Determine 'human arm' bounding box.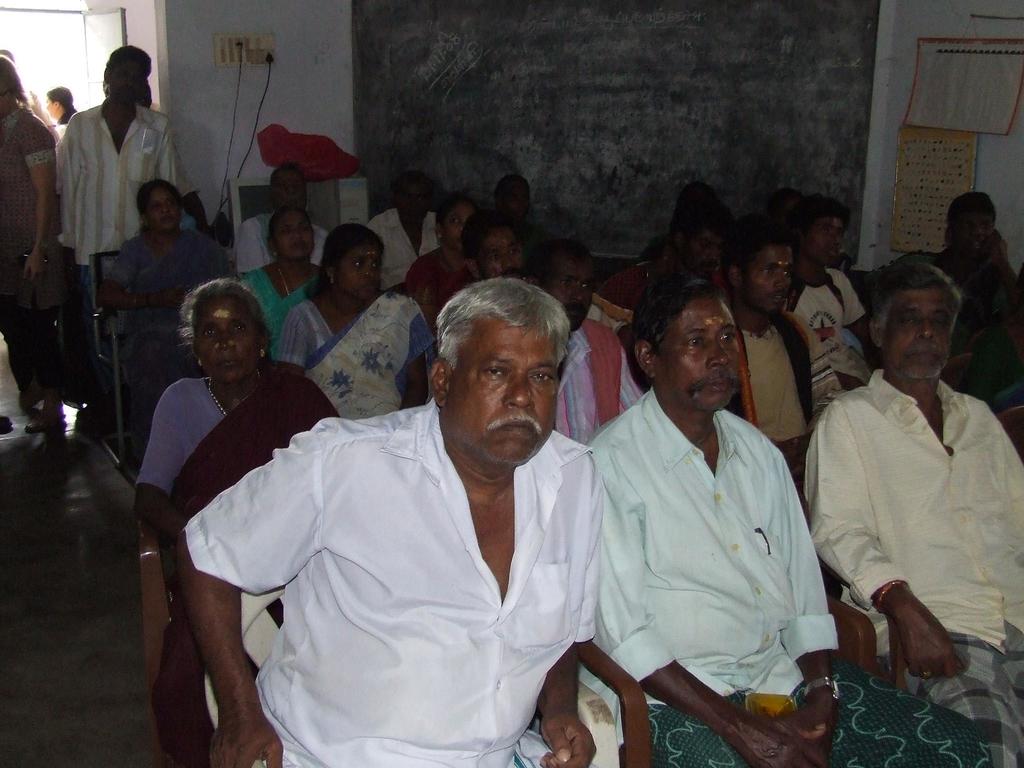
Determined: bbox(588, 442, 810, 767).
